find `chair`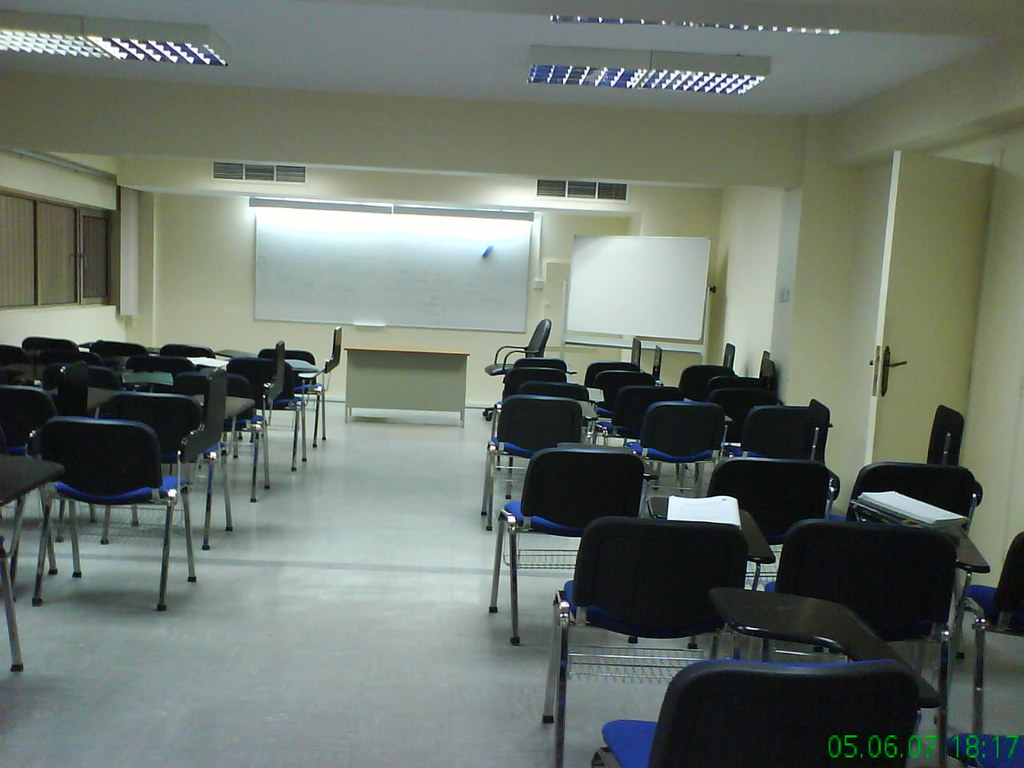
850/458/986/667
